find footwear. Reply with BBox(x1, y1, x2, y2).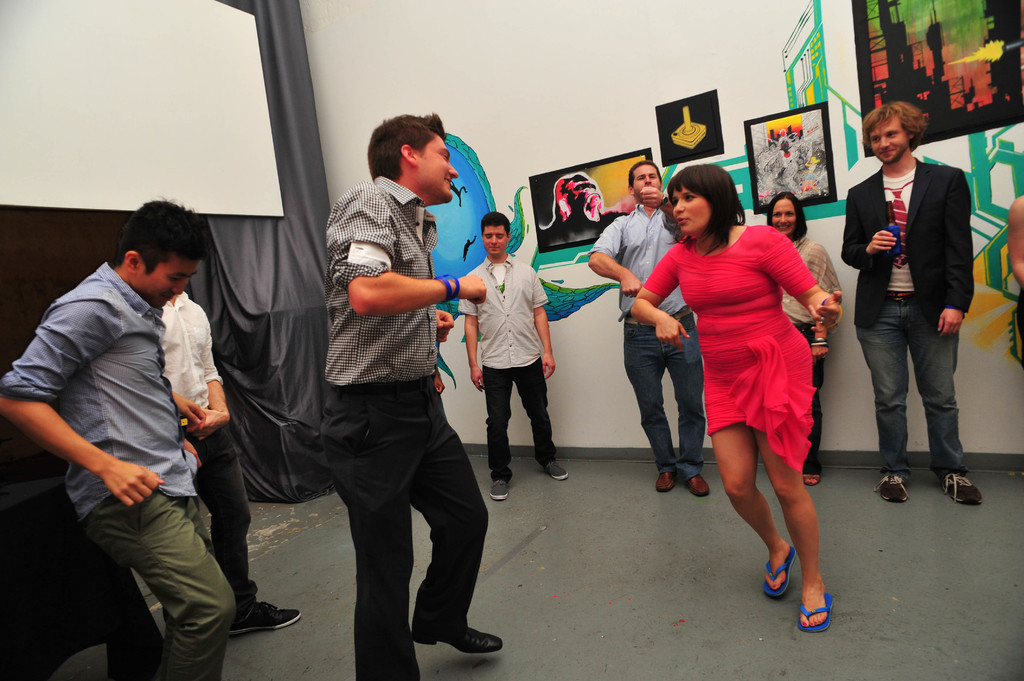
BBox(412, 627, 508, 654).
